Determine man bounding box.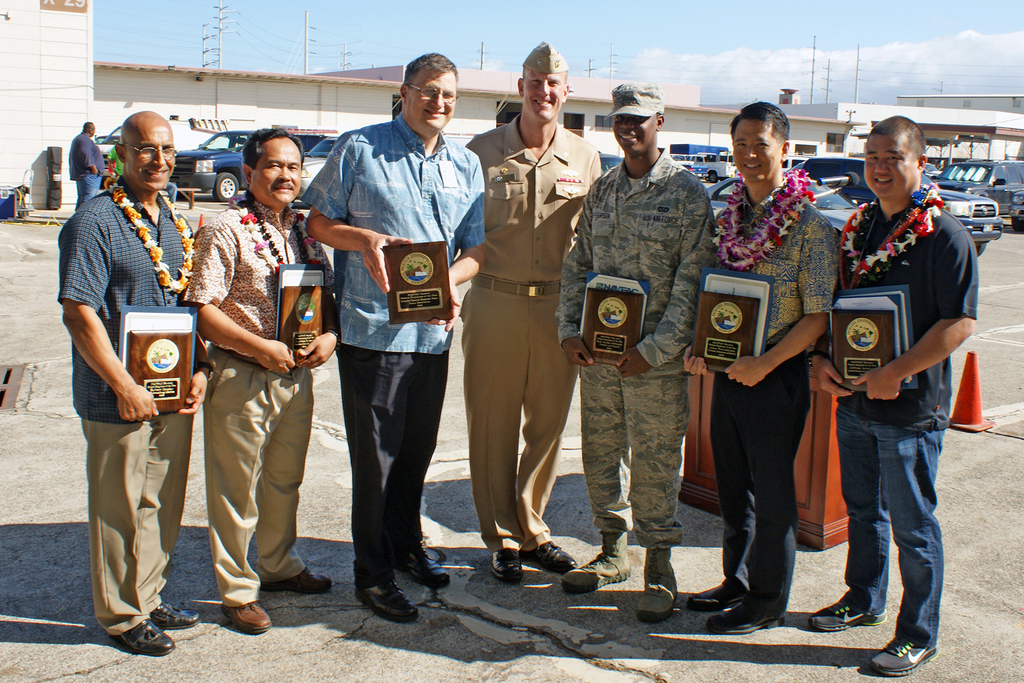
Determined: 69,118,103,213.
